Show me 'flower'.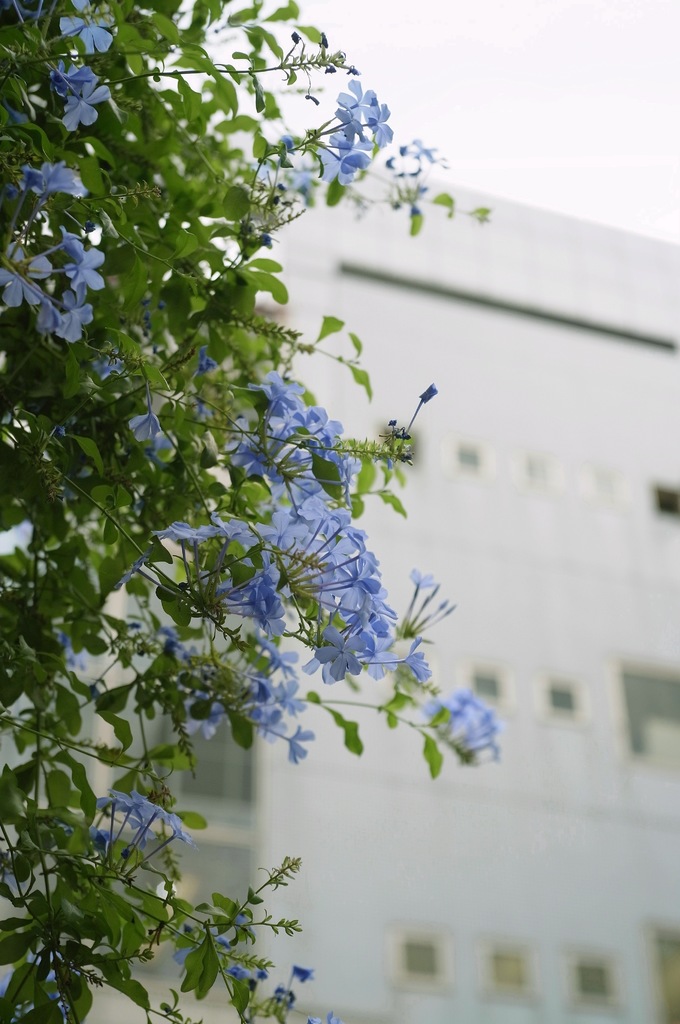
'flower' is here: [175, 941, 201, 975].
